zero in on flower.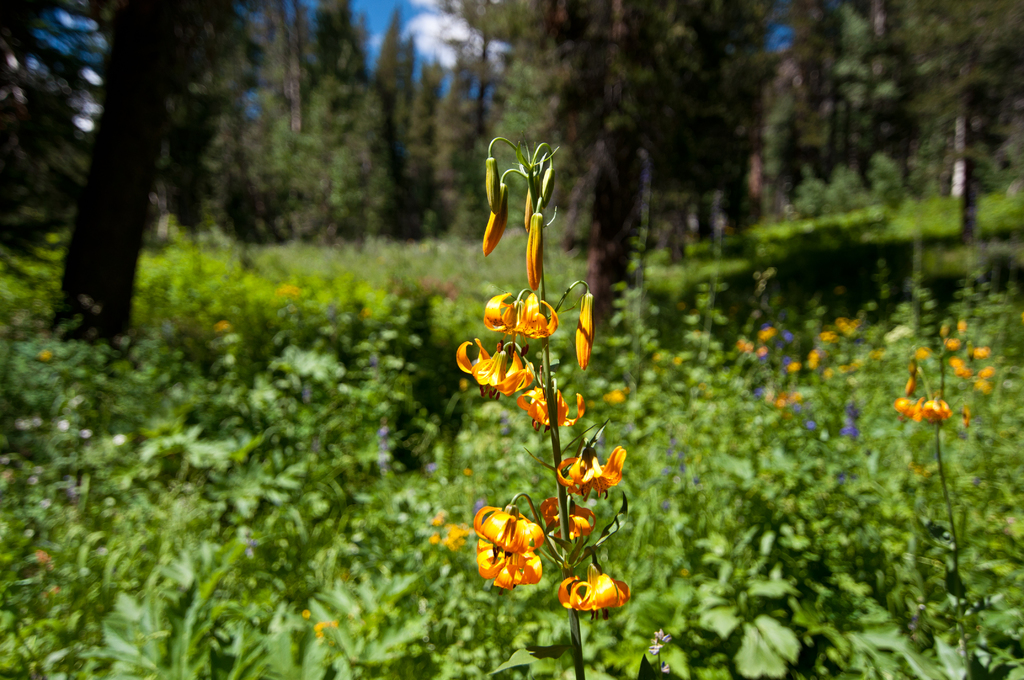
Zeroed in: bbox=(895, 396, 915, 416).
